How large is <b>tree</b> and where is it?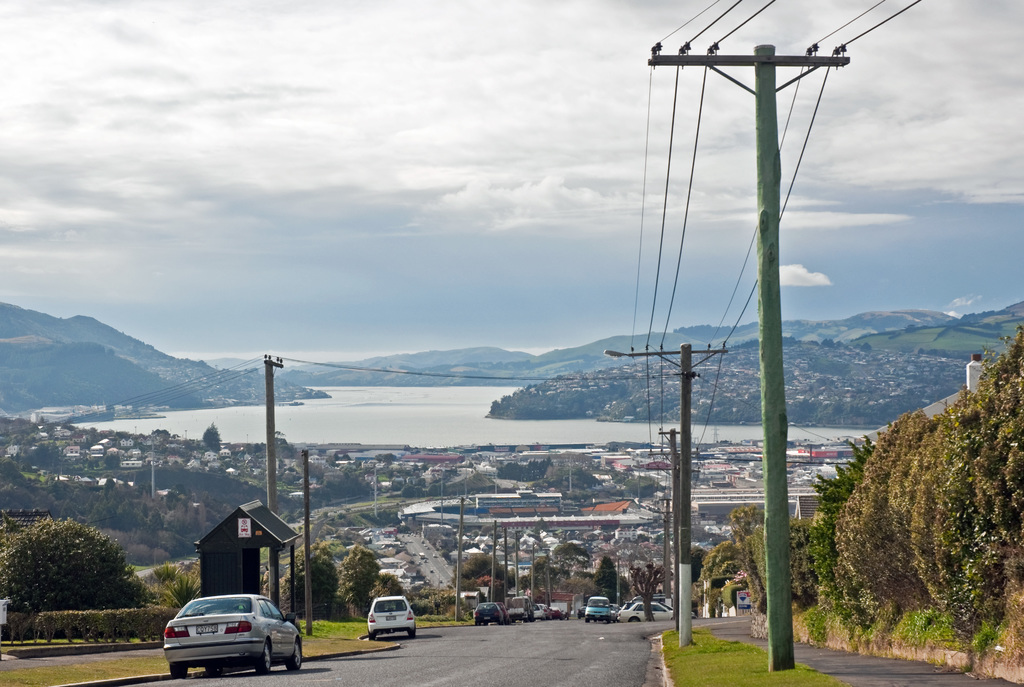
Bounding box: (left=500, top=393, right=511, bottom=411).
